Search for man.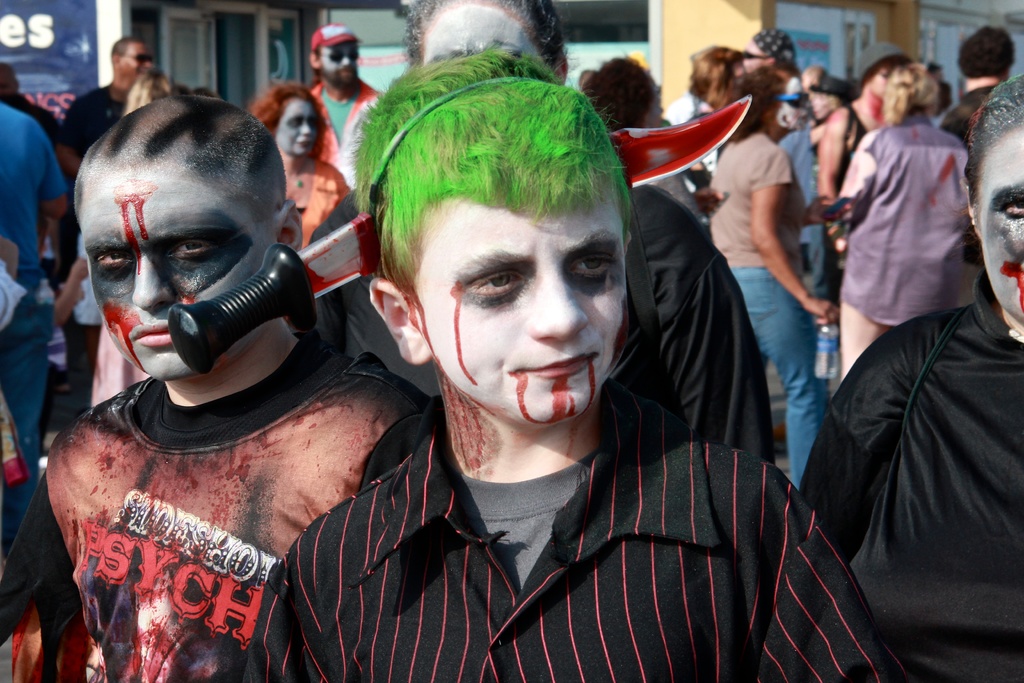
Found at (47,32,160,407).
